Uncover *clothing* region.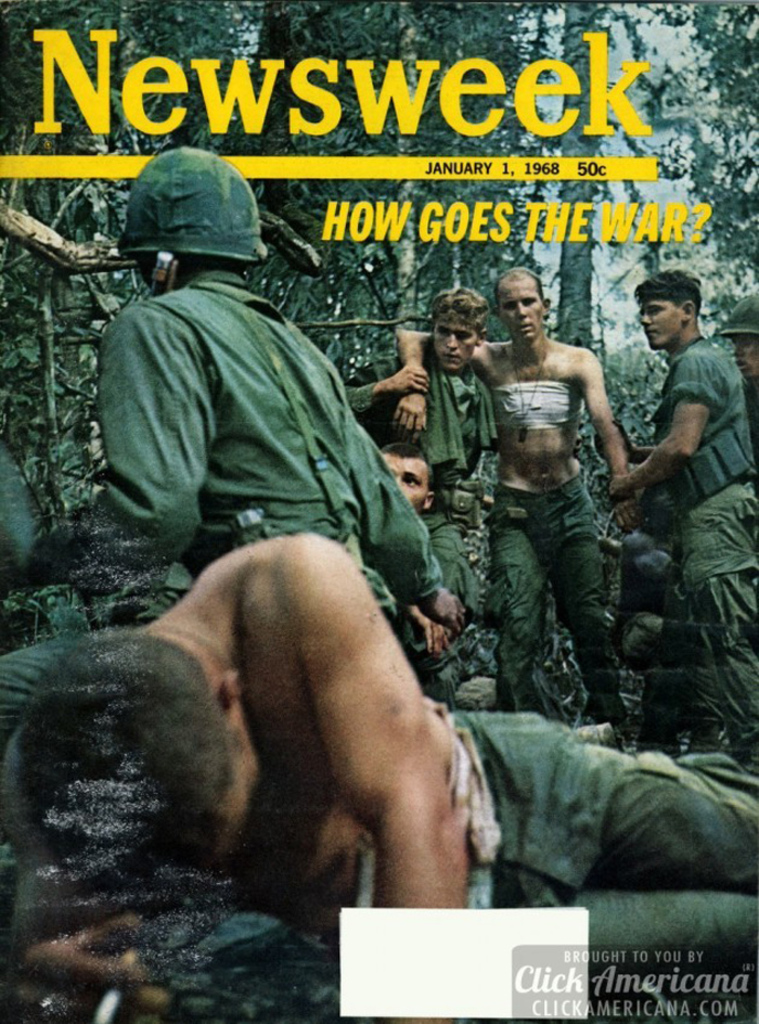
Uncovered: <bbox>340, 351, 504, 635</bbox>.
